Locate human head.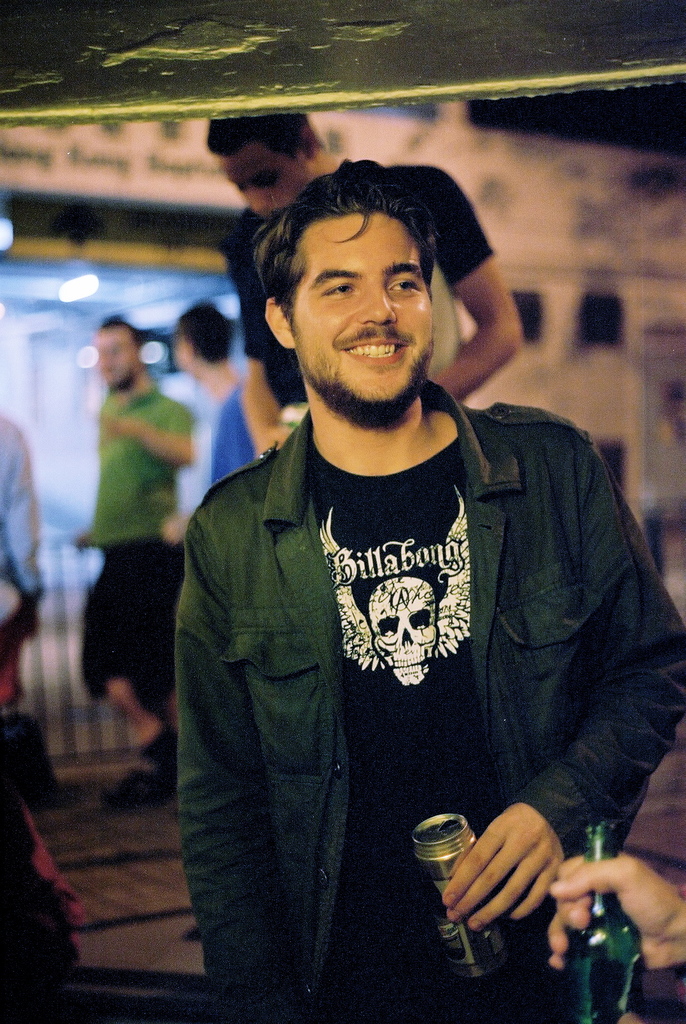
Bounding box: [left=90, top=316, right=143, bottom=392].
